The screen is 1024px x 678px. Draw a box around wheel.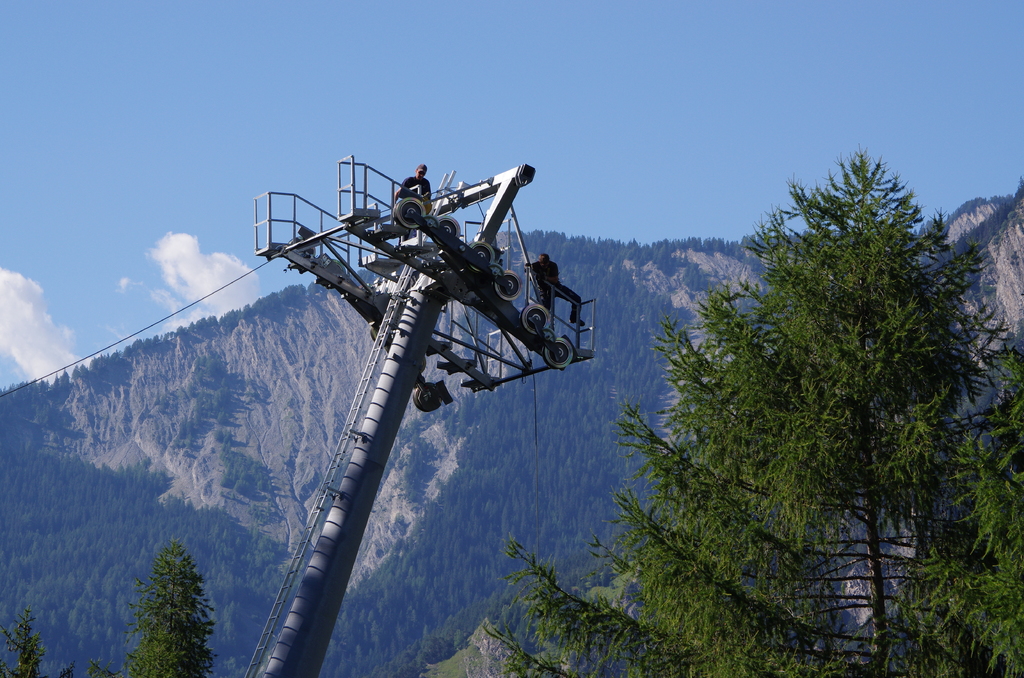
box(520, 306, 550, 334).
